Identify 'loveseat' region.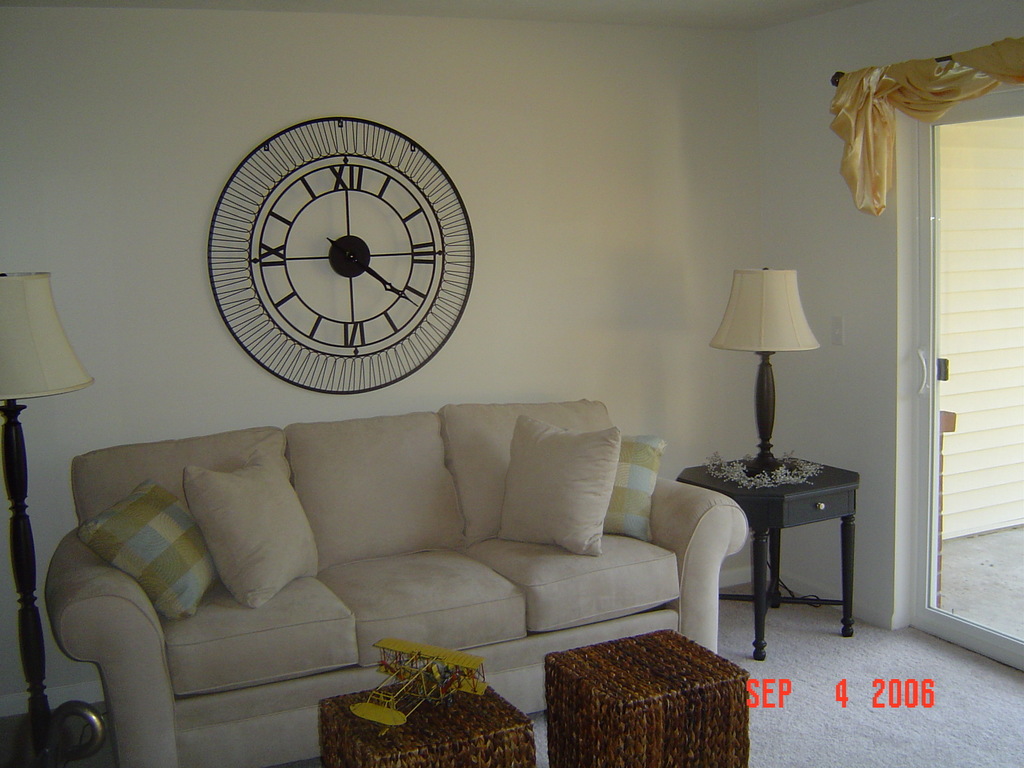
Region: [83,335,767,721].
